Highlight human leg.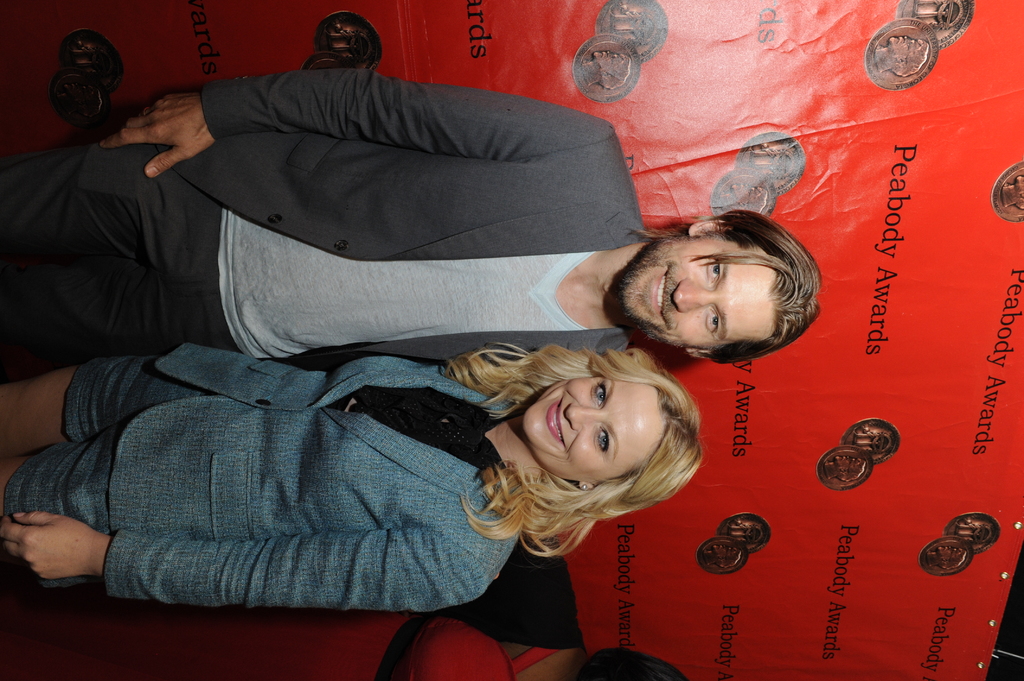
Highlighted region: {"x1": 0, "y1": 445, "x2": 62, "y2": 520}.
